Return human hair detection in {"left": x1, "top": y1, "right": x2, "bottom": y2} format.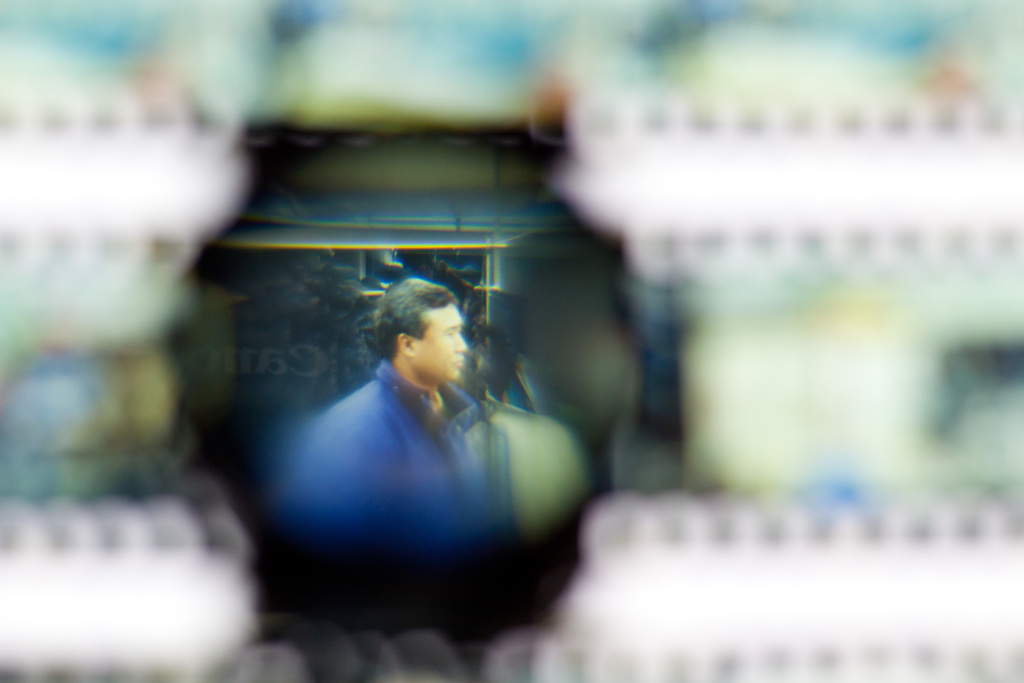
{"left": 358, "top": 283, "right": 455, "bottom": 376}.
